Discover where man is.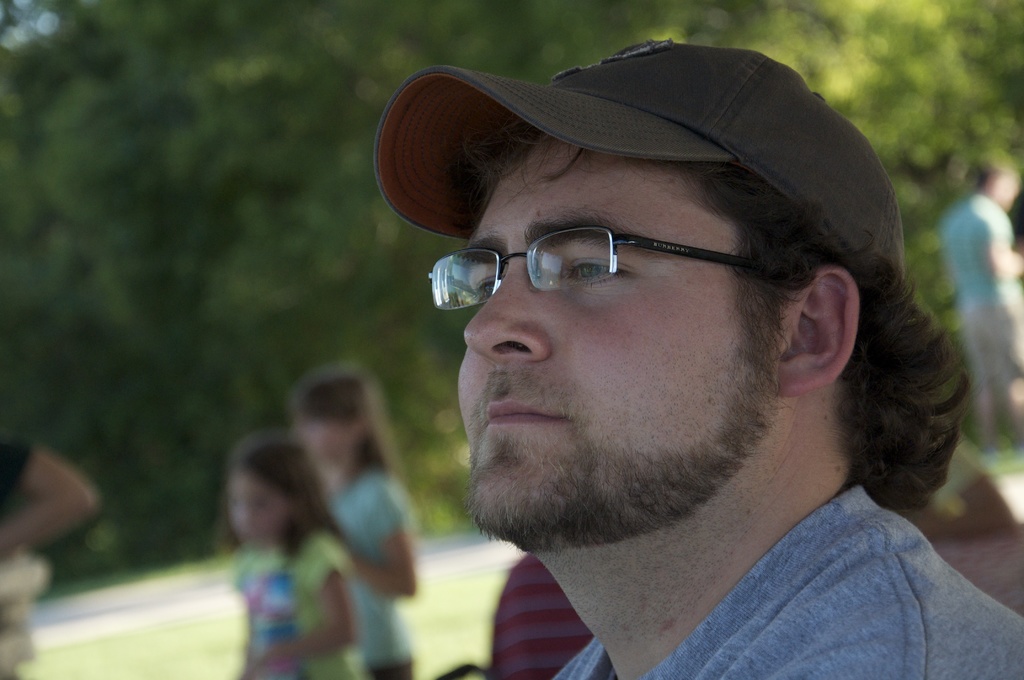
Discovered at x1=294, y1=40, x2=1023, y2=679.
